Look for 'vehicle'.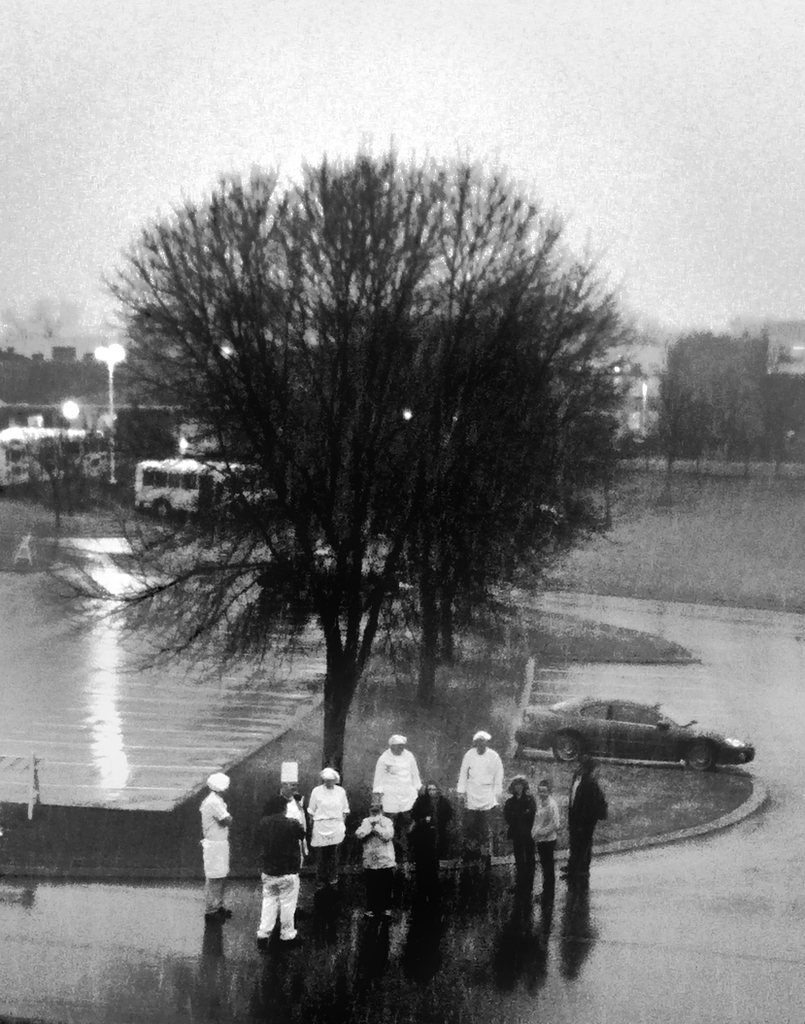
Found: 124:457:264:527.
